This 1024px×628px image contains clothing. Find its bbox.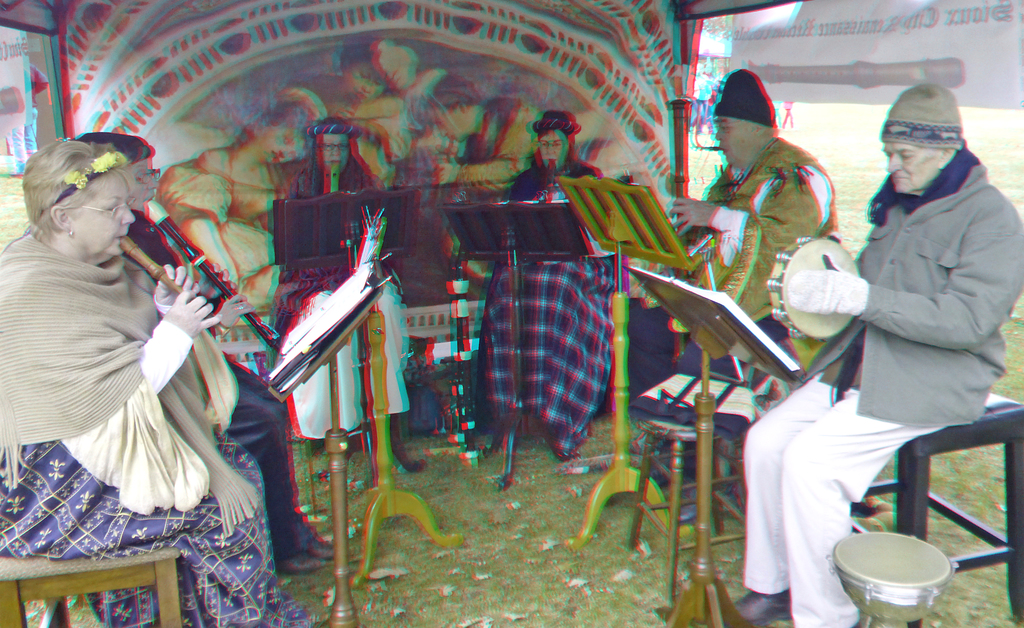
677, 134, 818, 485.
